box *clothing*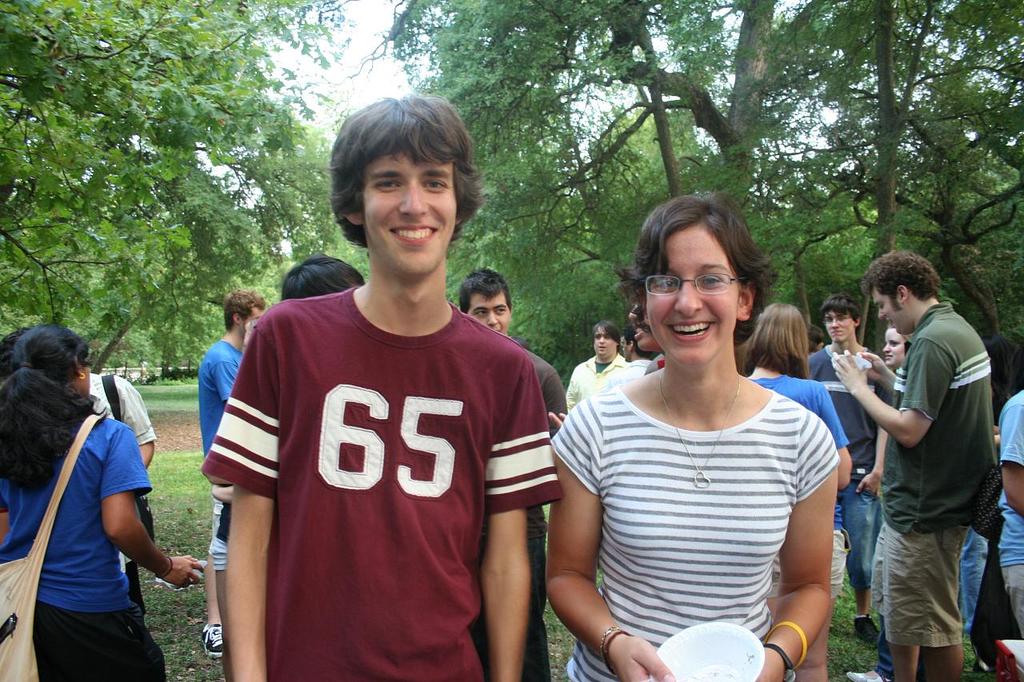
locate(810, 342, 897, 602)
